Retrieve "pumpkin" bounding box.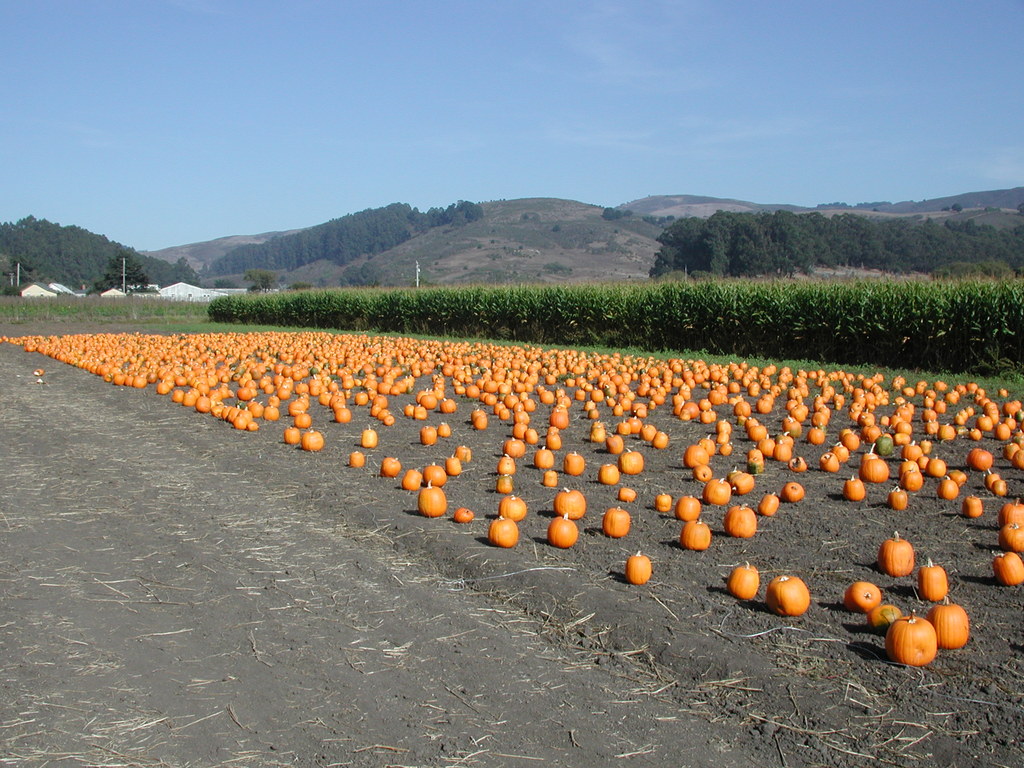
Bounding box: 878 532 912 575.
